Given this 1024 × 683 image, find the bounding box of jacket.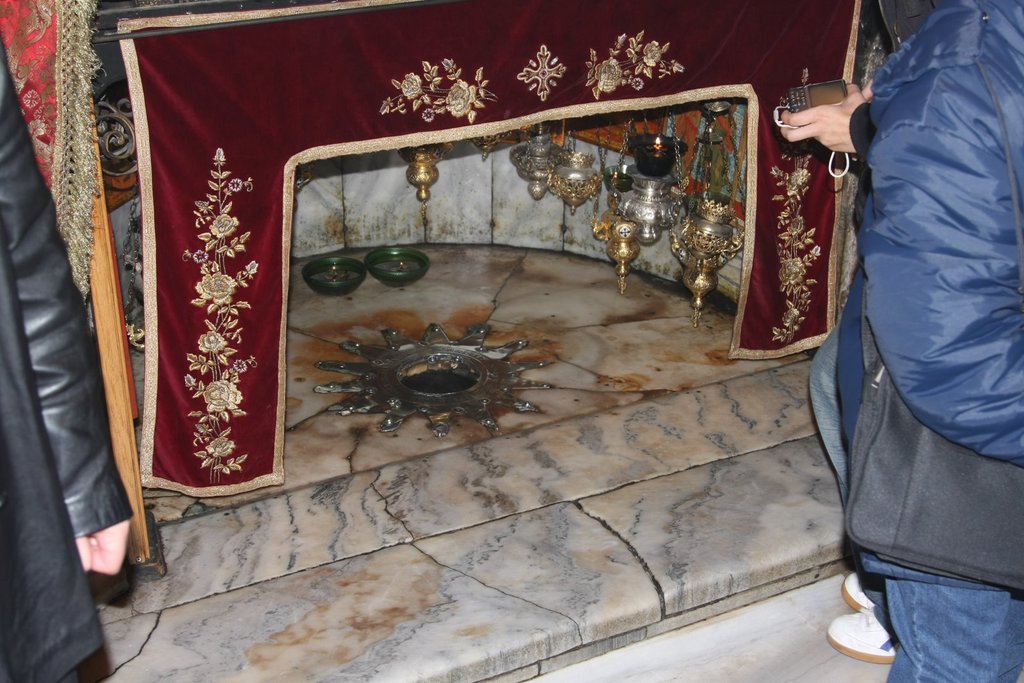
box=[814, 0, 1011, 540].
